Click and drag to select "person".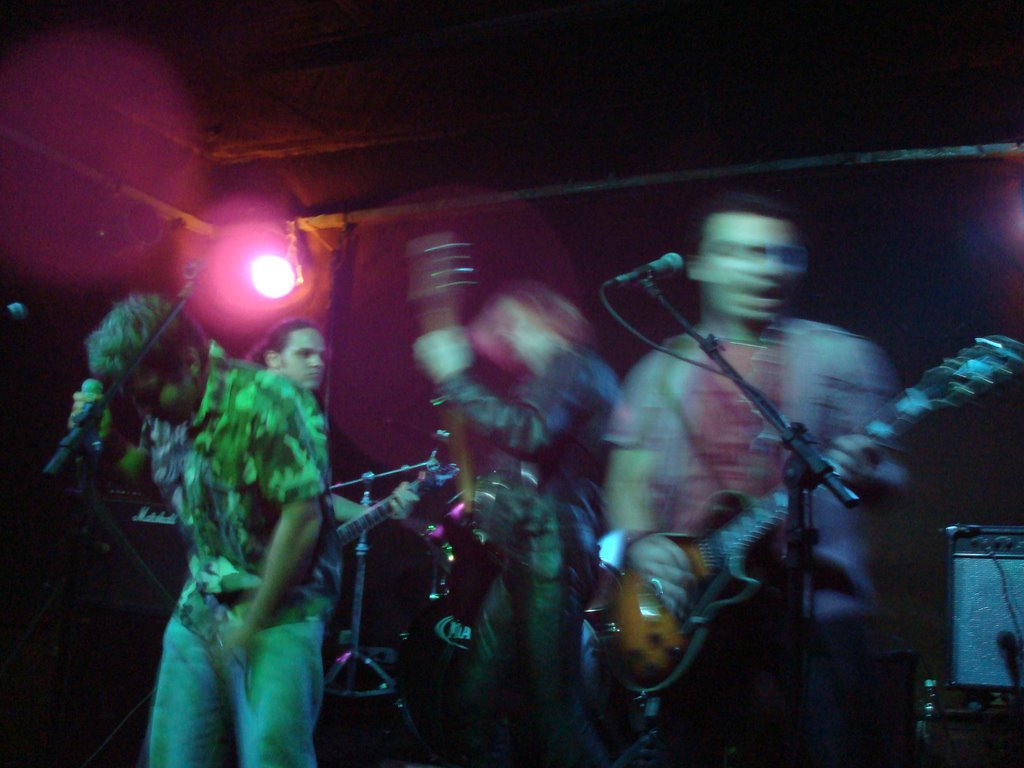
Selection: left=415, top=279, right=616, bottom=766.
